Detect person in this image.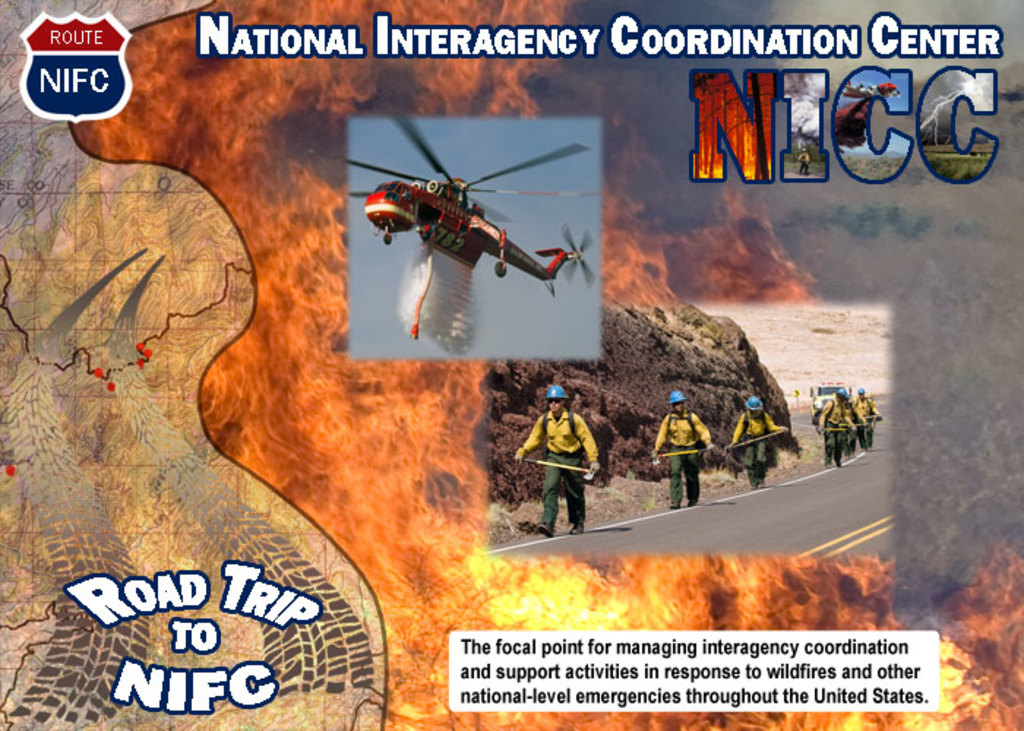
Detection: {"left": 815, "top": 387, "right": 853, "bottom": 468}.
